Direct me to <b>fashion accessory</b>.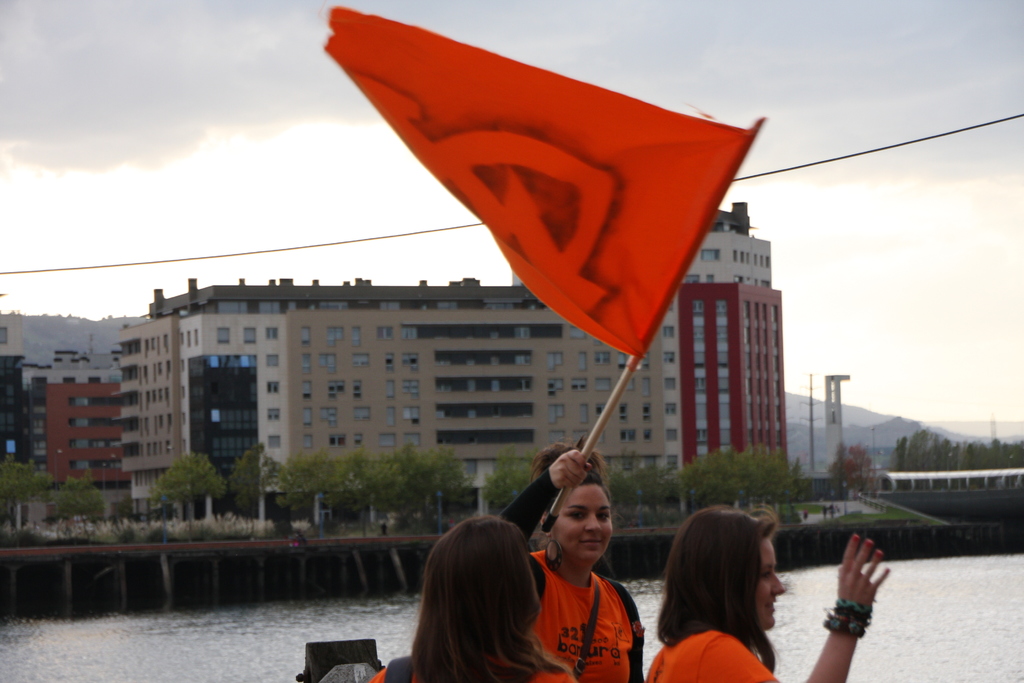
Direction: detection(867, 539, 874, 549).
